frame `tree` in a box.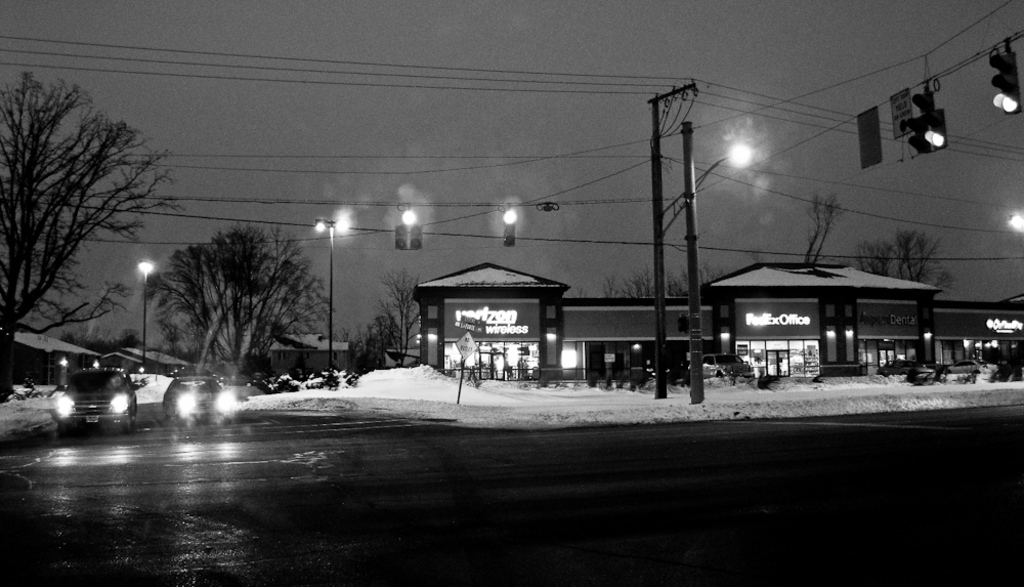
{"x1": 151, "y1": 202, "x2": 316, "y2": 372}.
